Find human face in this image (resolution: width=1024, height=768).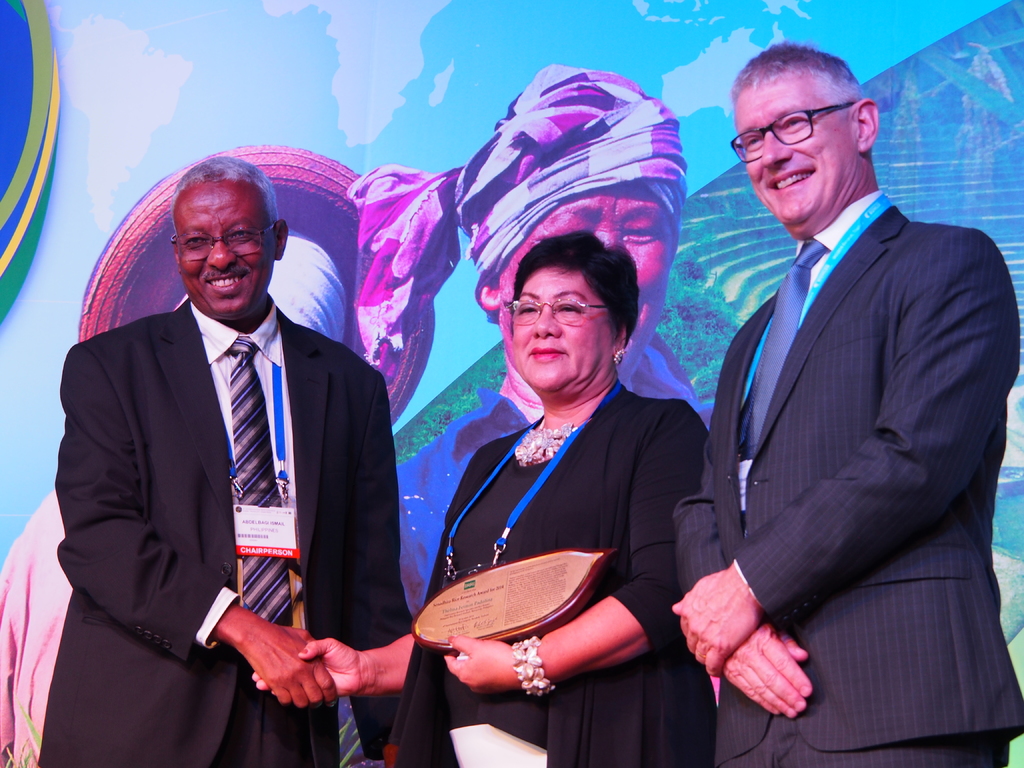
510:268:614:394.
